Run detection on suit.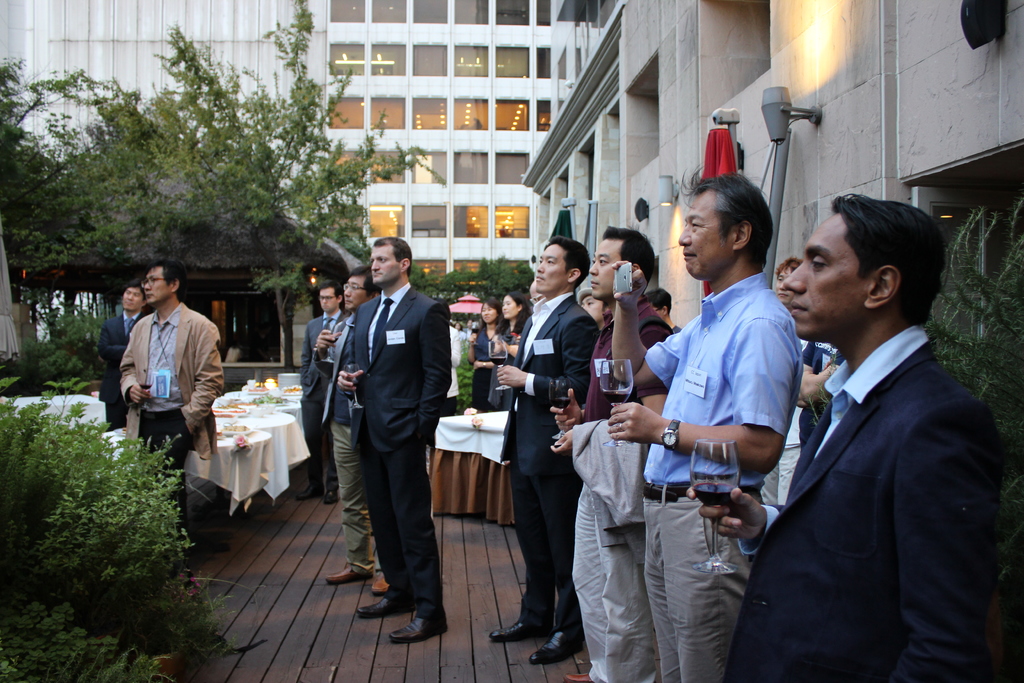
Result: (115,302,223,462).
